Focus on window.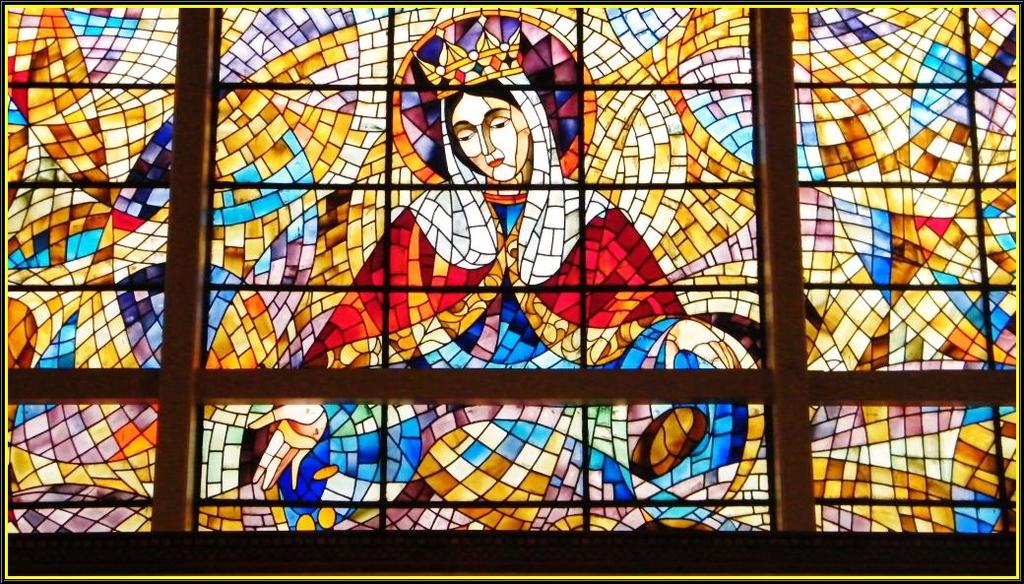
Focused at box(13, 0, 1010, 558).
